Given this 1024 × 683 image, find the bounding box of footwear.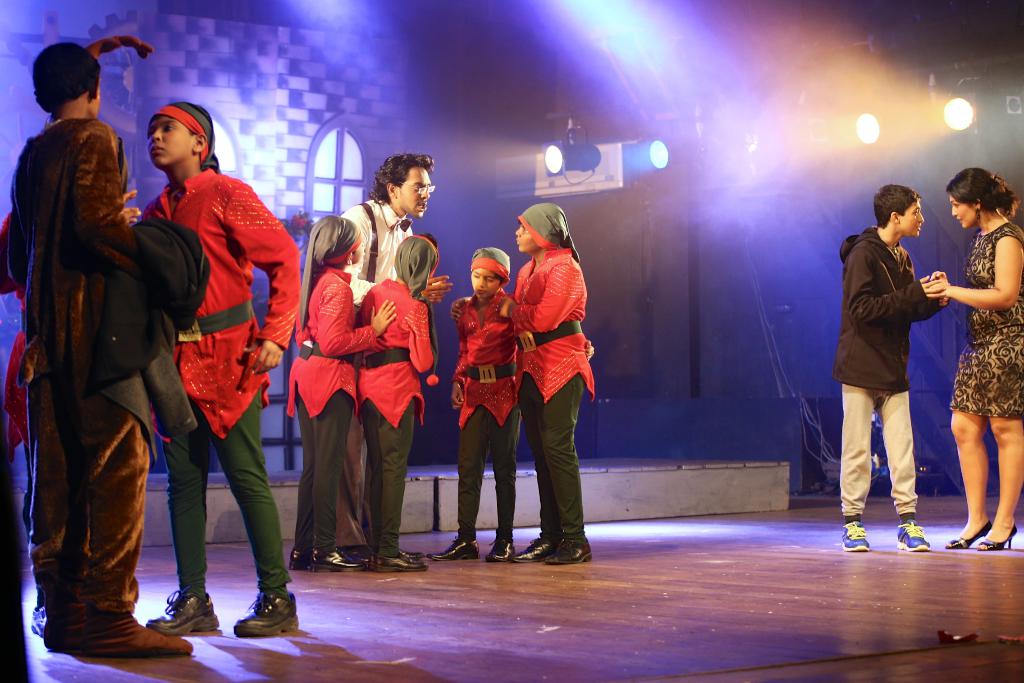
893/517/933/552.
